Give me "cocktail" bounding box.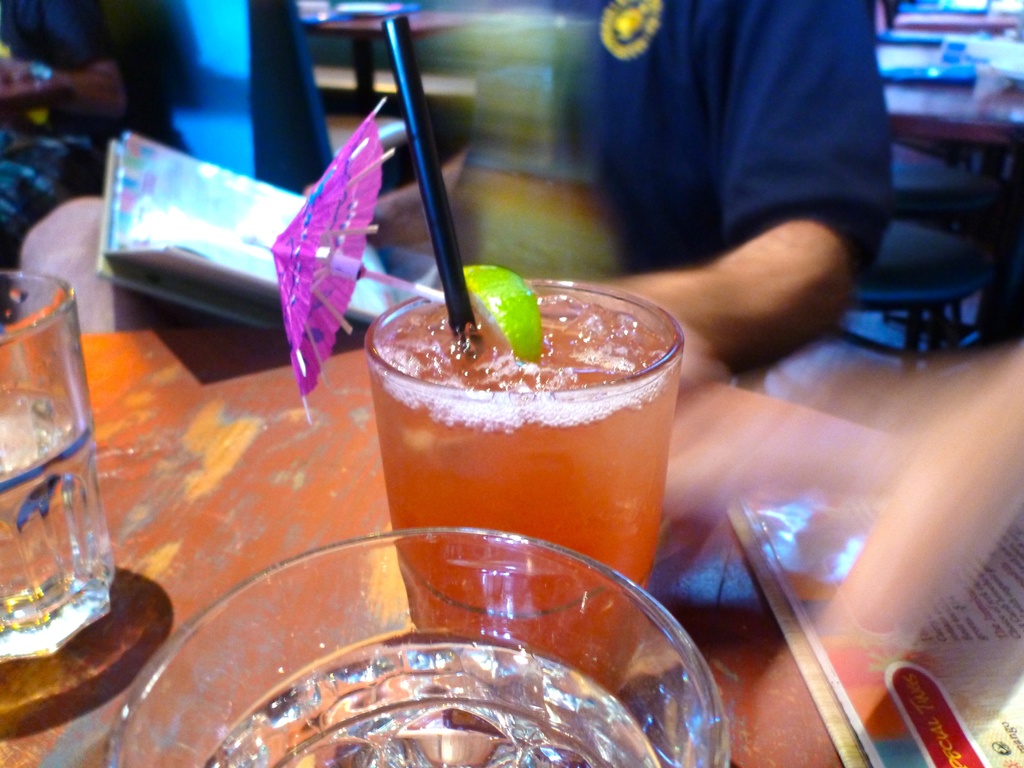
100,525,727,767.
